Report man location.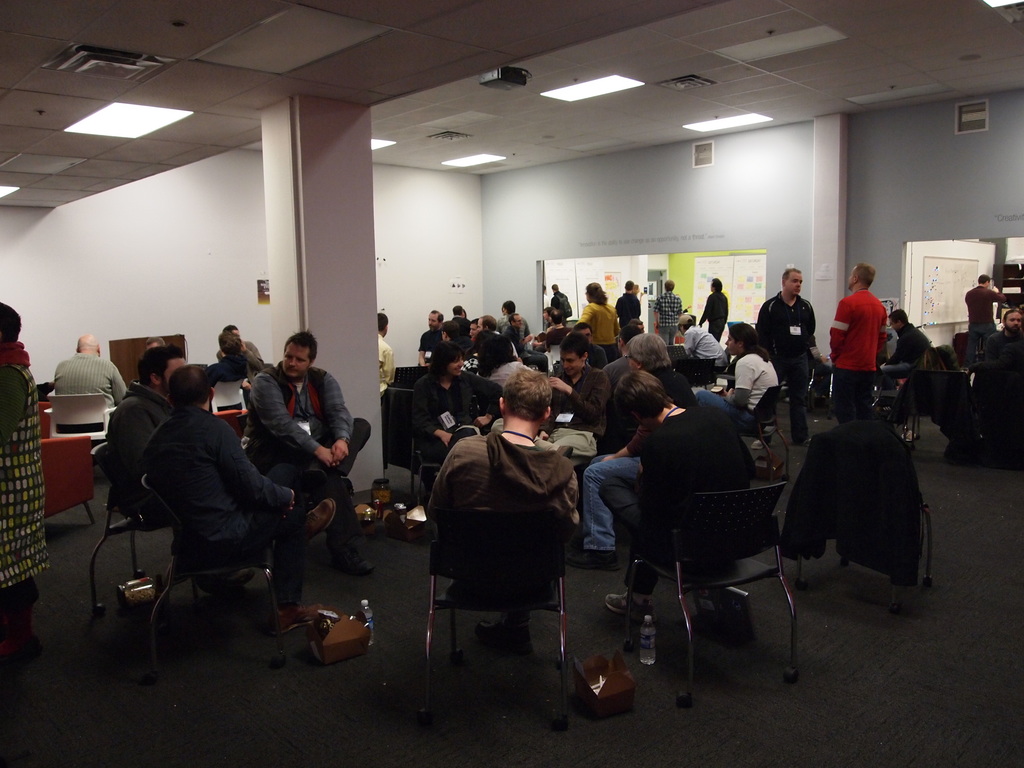
Report: bbox=(154, 369, 301, 569).
